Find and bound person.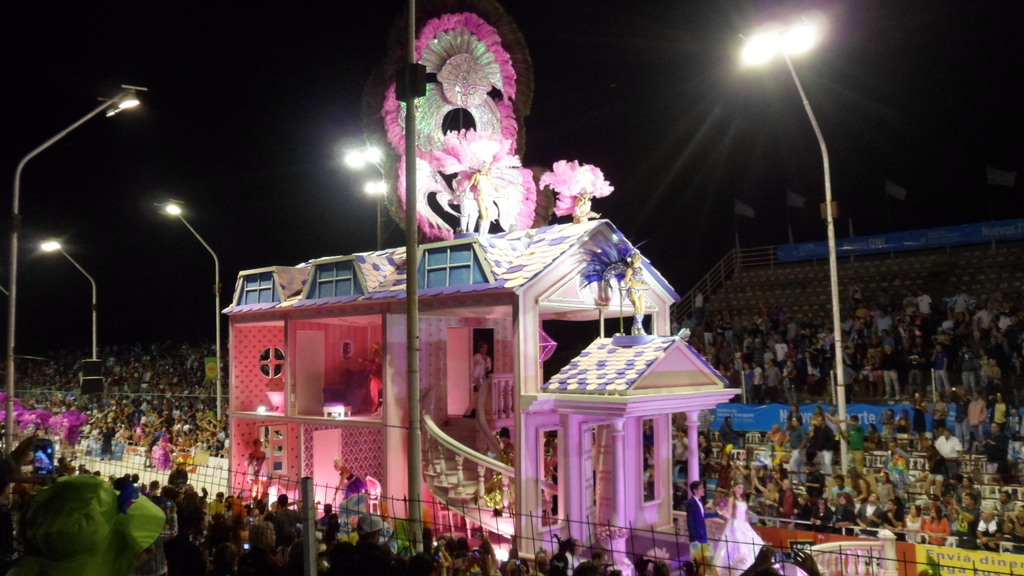
Bound: crop(713, 479, 769, 572).
